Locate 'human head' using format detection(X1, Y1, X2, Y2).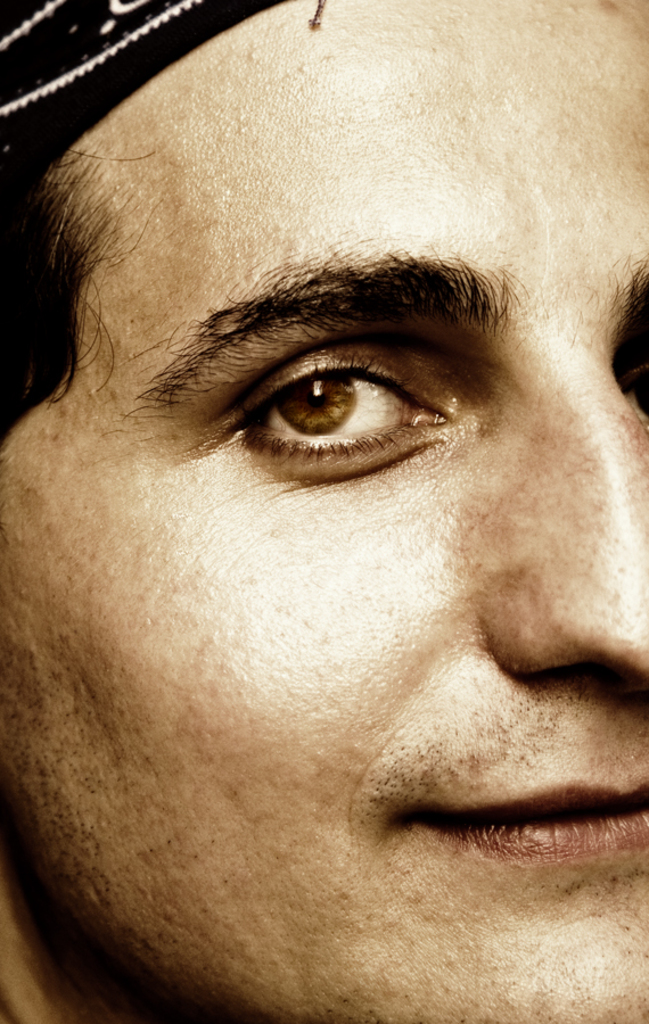
detection(0, 0, 648, 1023).
